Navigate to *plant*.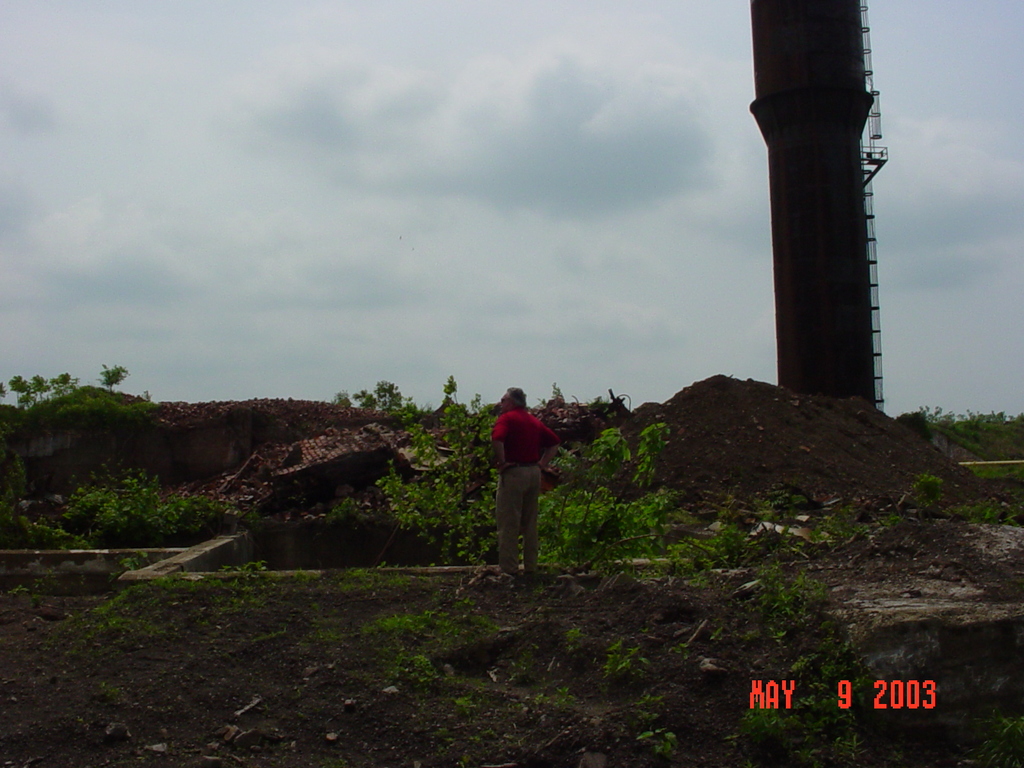
Navigation target: bbox(959, 505, 1018, 526).
